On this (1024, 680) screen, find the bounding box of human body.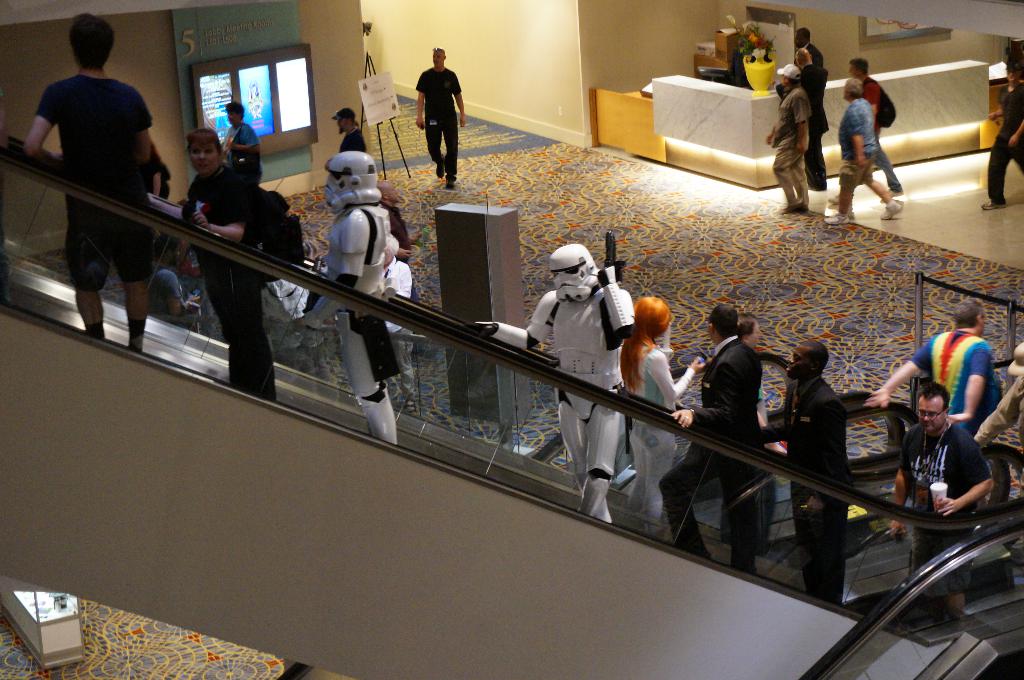
Bounding box: rect(471, 237, 631, 524).
